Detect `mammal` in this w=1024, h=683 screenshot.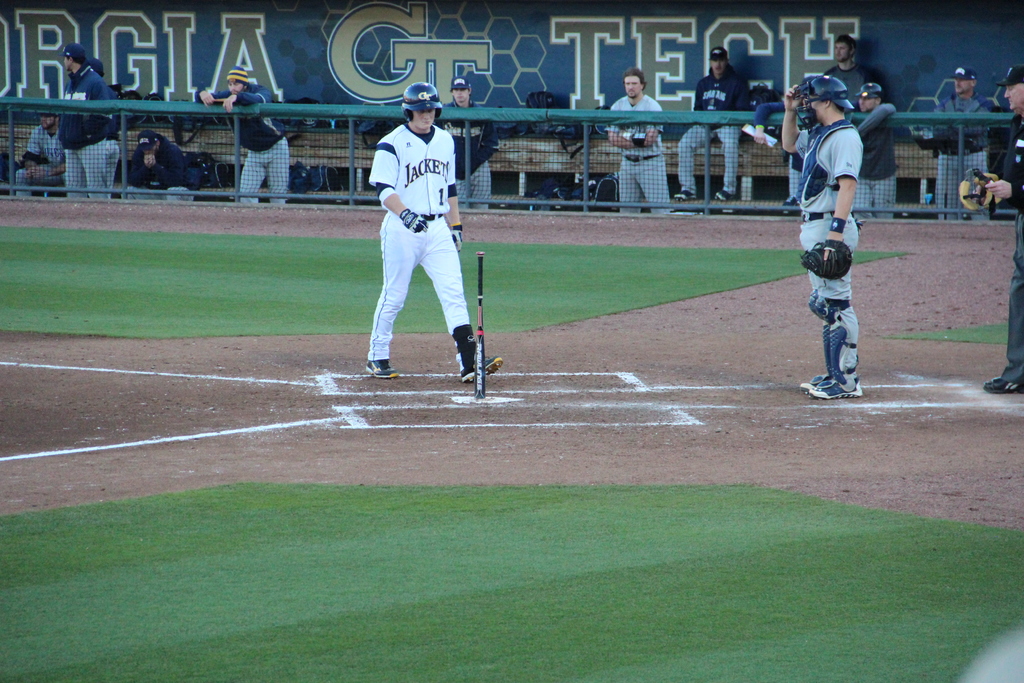
Detection: bbox=[782, 72, 860, 402].
